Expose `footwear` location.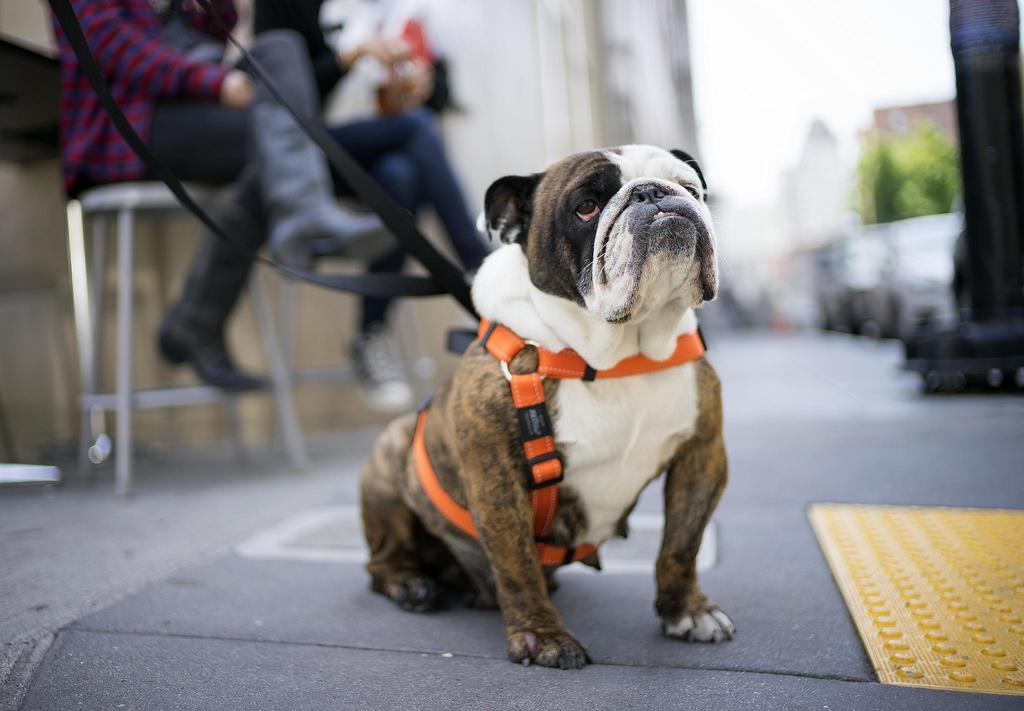
Exposed at 343/333/420/417.
